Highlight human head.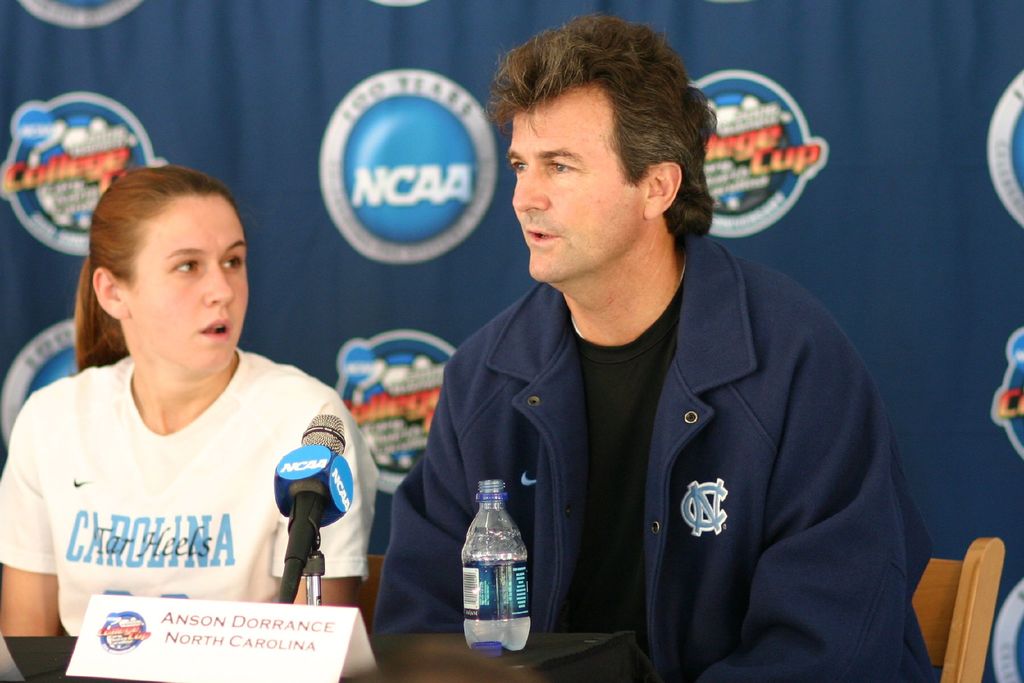
Highlighted region: <box>500,24,710,276</box>.
